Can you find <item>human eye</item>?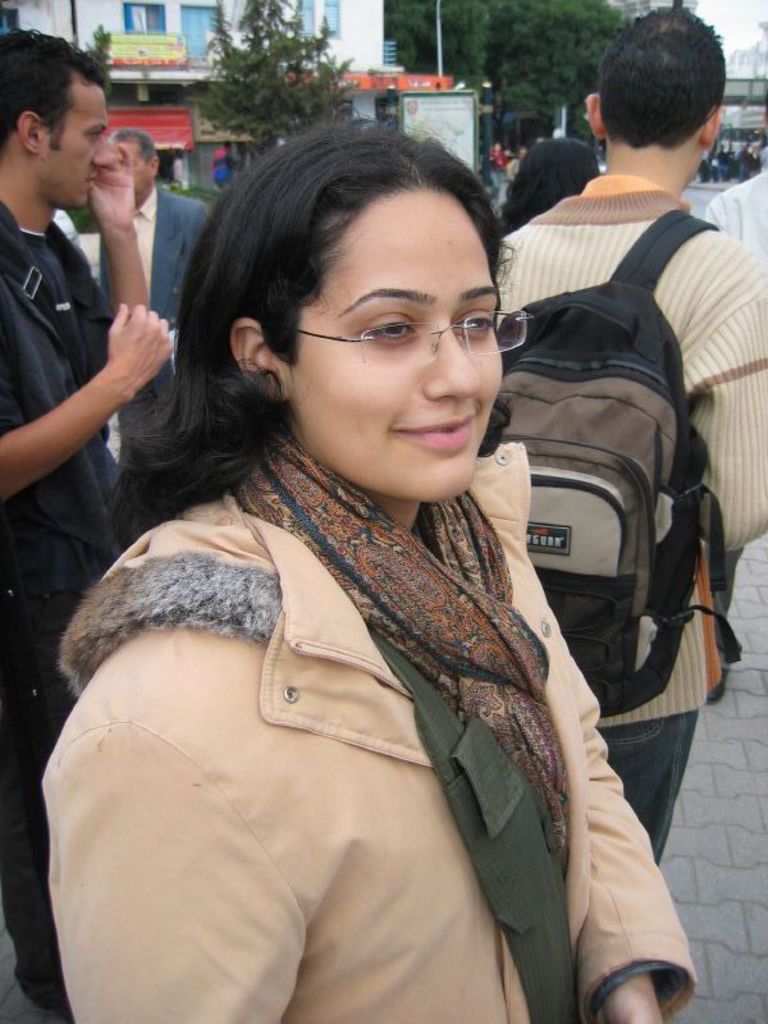
Yes, bounding box: bbox(362, 314, 416, 344).
